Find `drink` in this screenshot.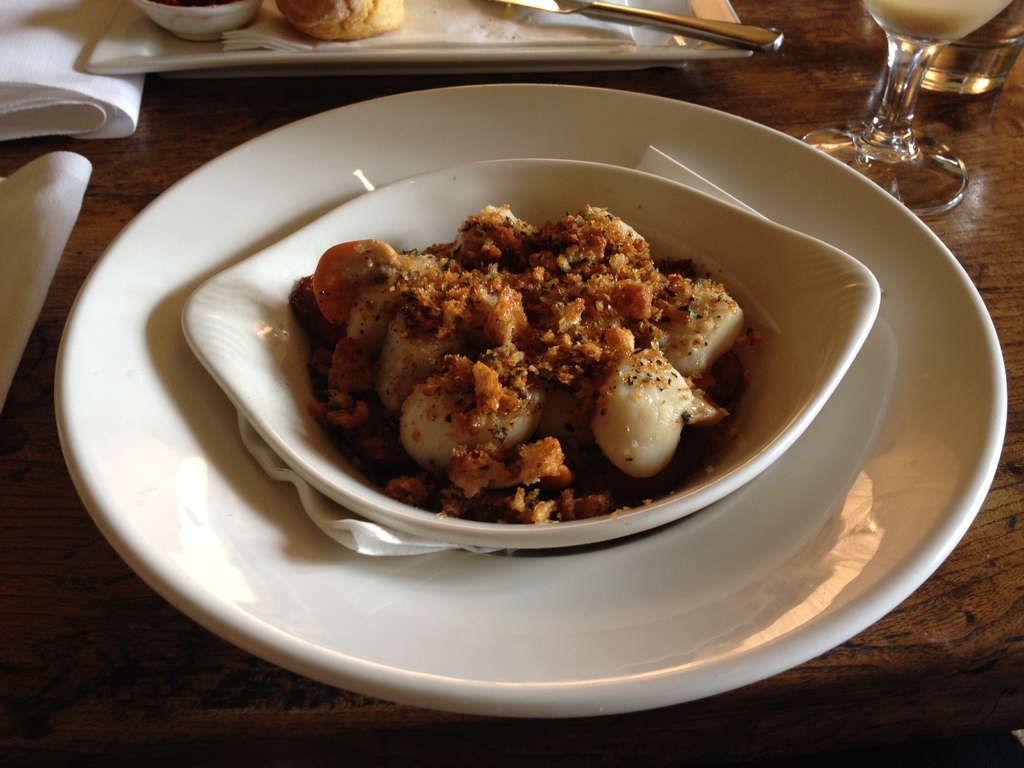
The bounding box for `drink` is crop(864, 0, 1012, 44).
